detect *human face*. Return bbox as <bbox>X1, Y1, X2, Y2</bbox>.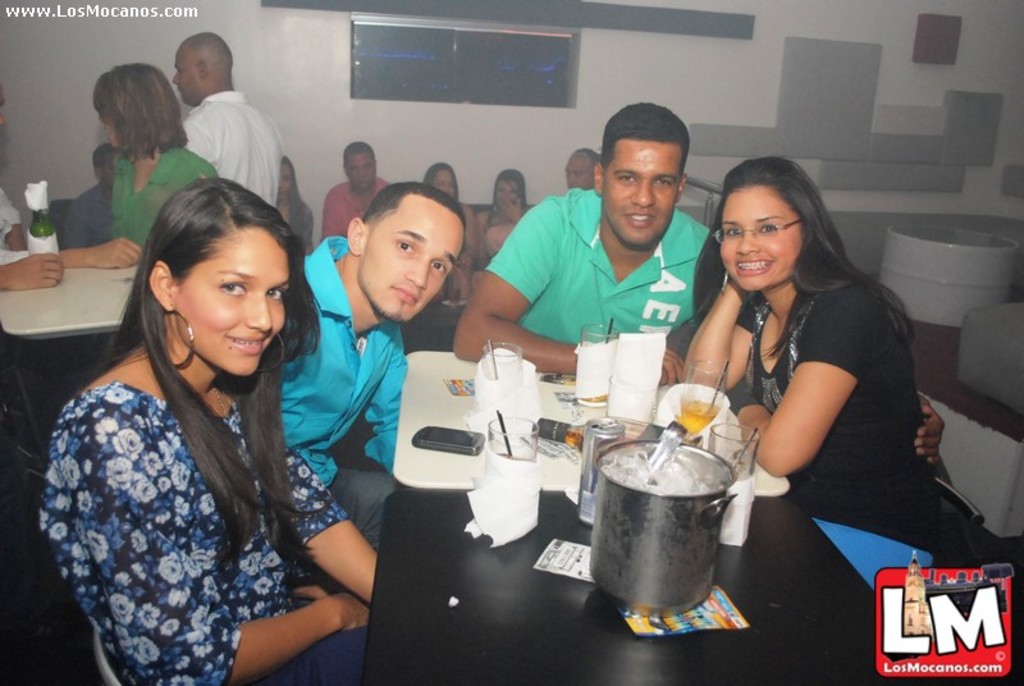
<bbox>435, 172, 454, 193</bbox>.
